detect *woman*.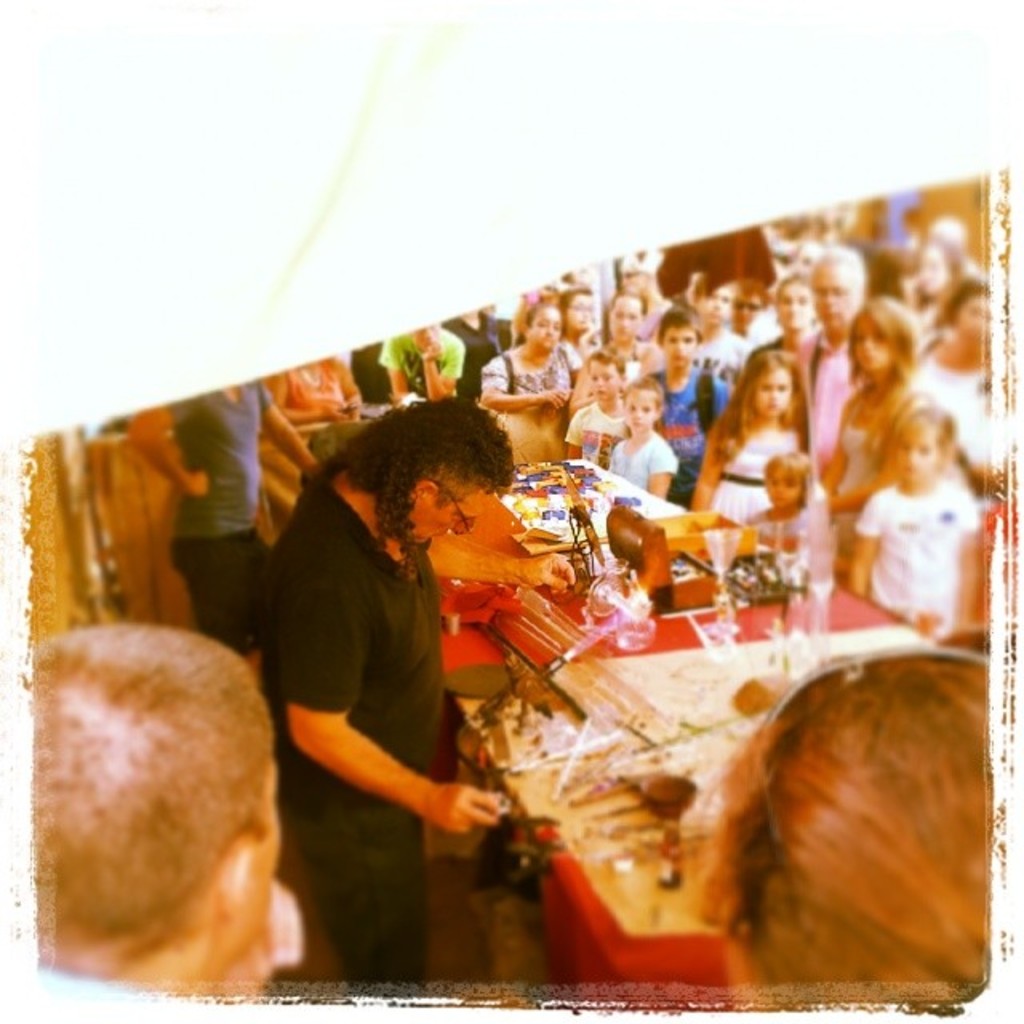
Detected at [925, 285, 992, 454].
